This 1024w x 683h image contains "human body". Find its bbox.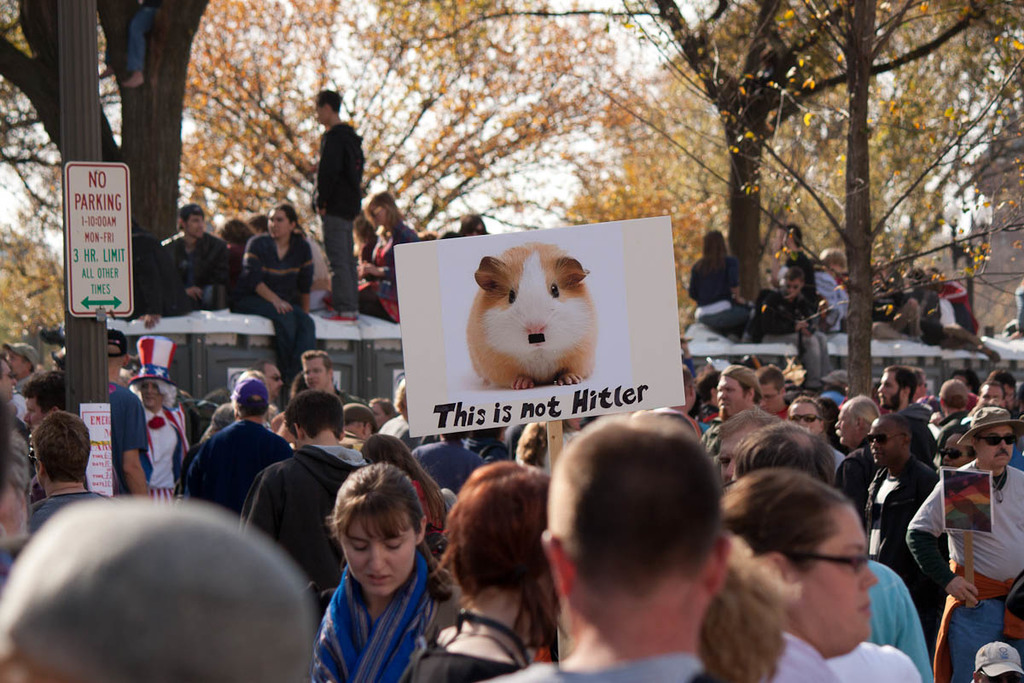
Rect(269, 467, 475, 682).
